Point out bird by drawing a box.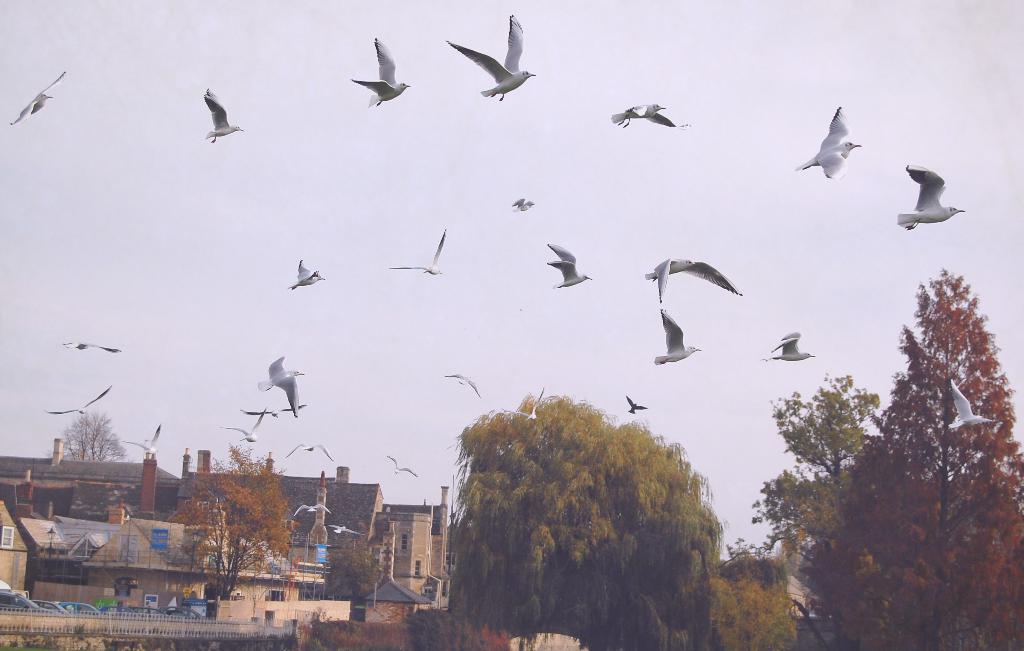
(544, 240, 595, 290).
